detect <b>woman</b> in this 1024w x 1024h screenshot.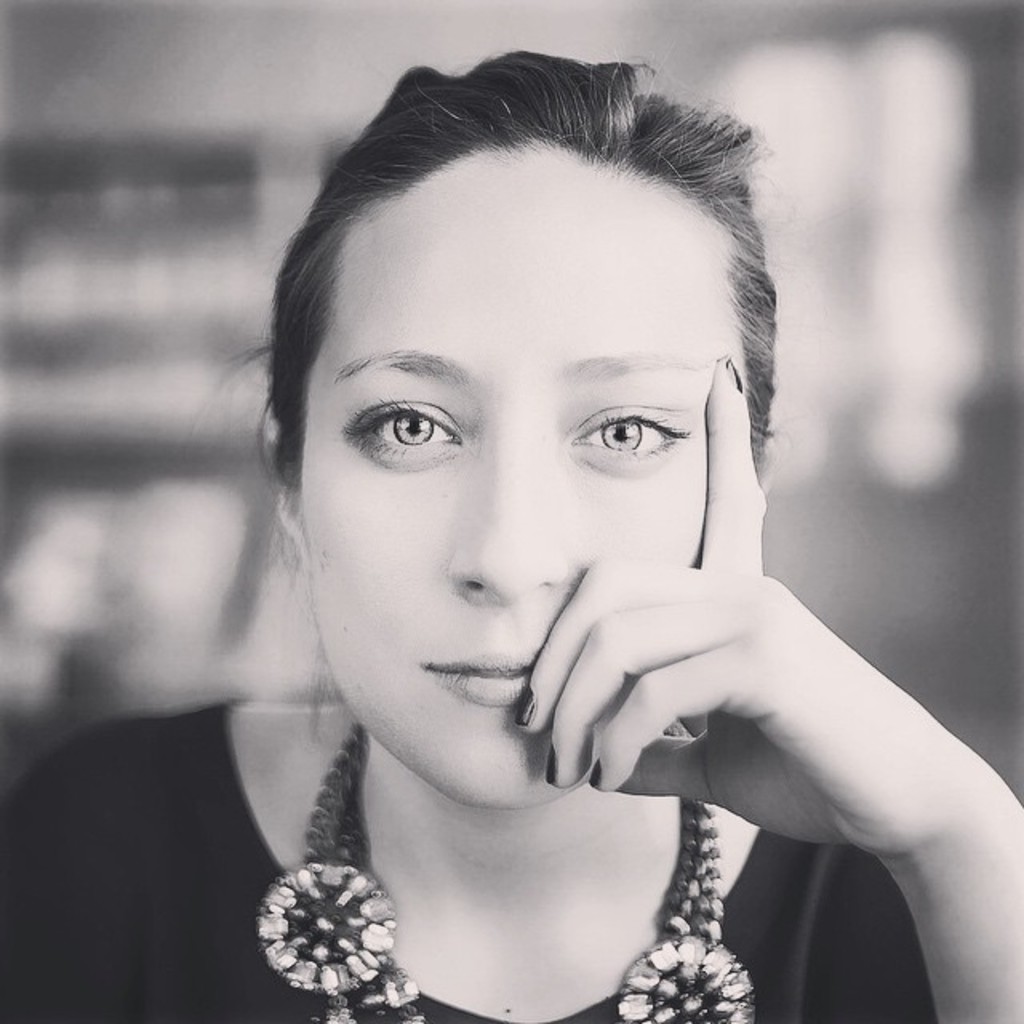
Detection: [x1=82, y1=21, x2=1002, y2=1023].
